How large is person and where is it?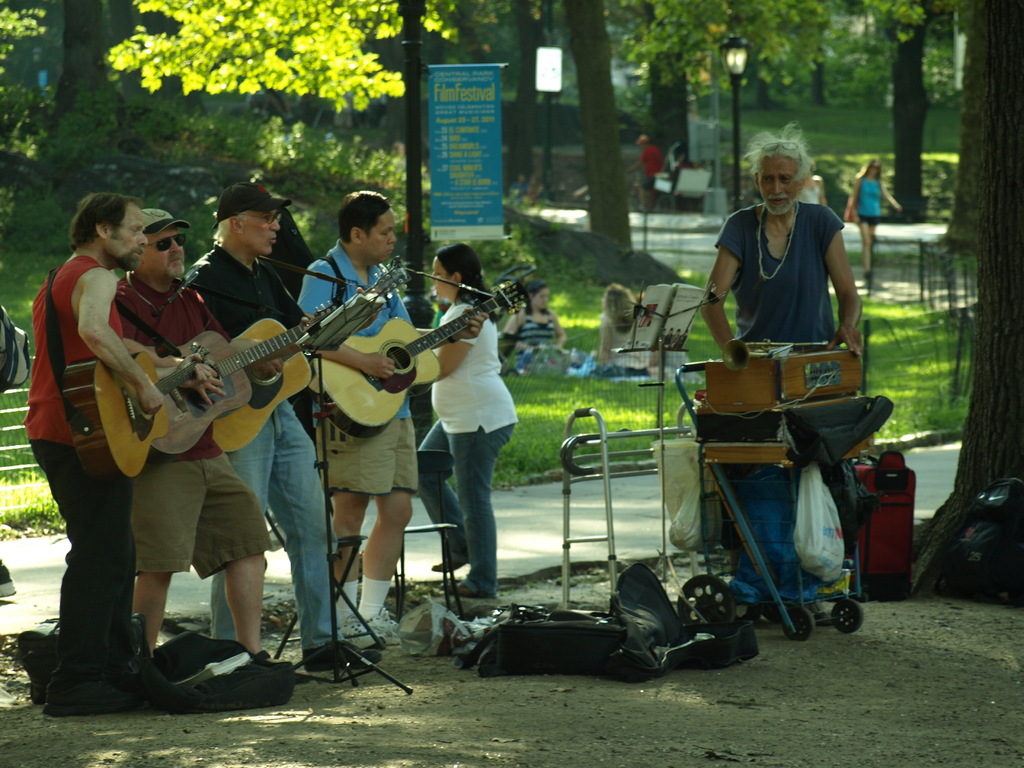
Bounding box: x1=0 y1=292 x2=28 y2=603.
